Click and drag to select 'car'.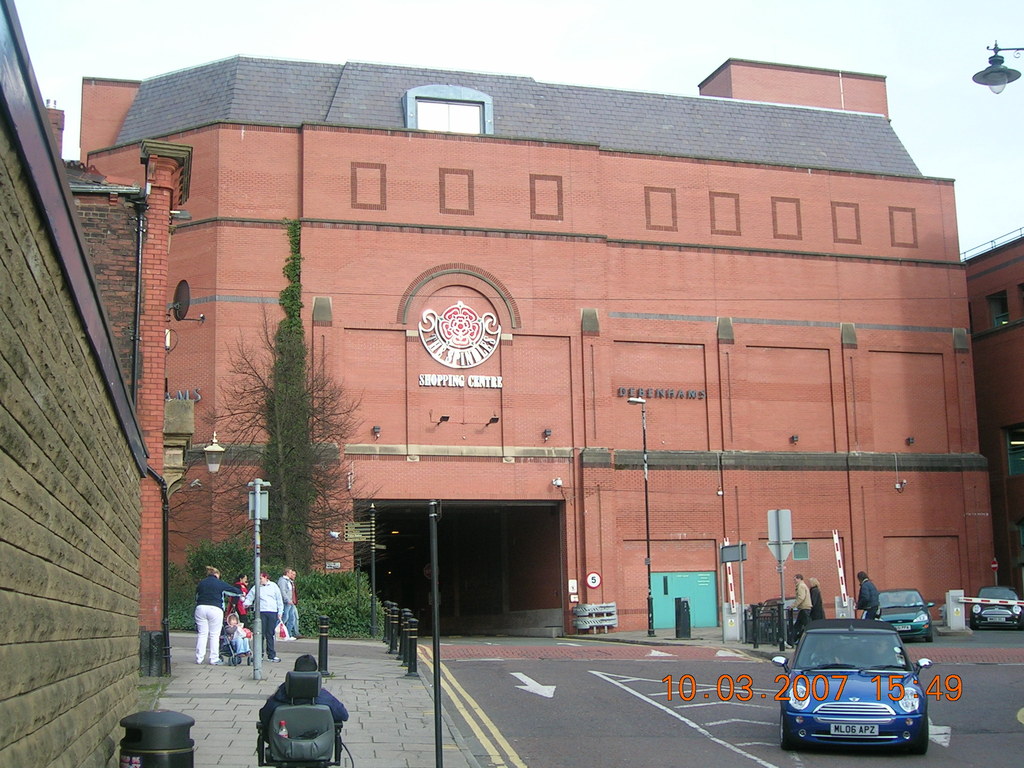
Selection: pyautogui.locateOnScreen(877, 591, 937, 641).
